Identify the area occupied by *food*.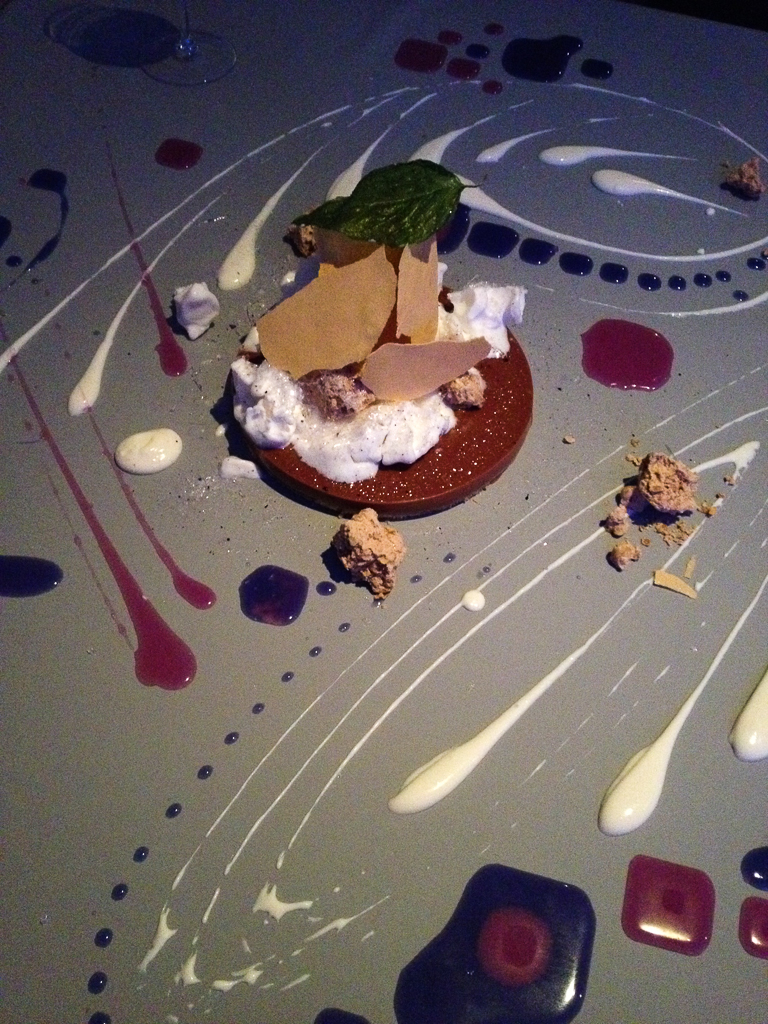
Area: {"left": 412, "top": 459, "right": 598, "bottom": 604}.
